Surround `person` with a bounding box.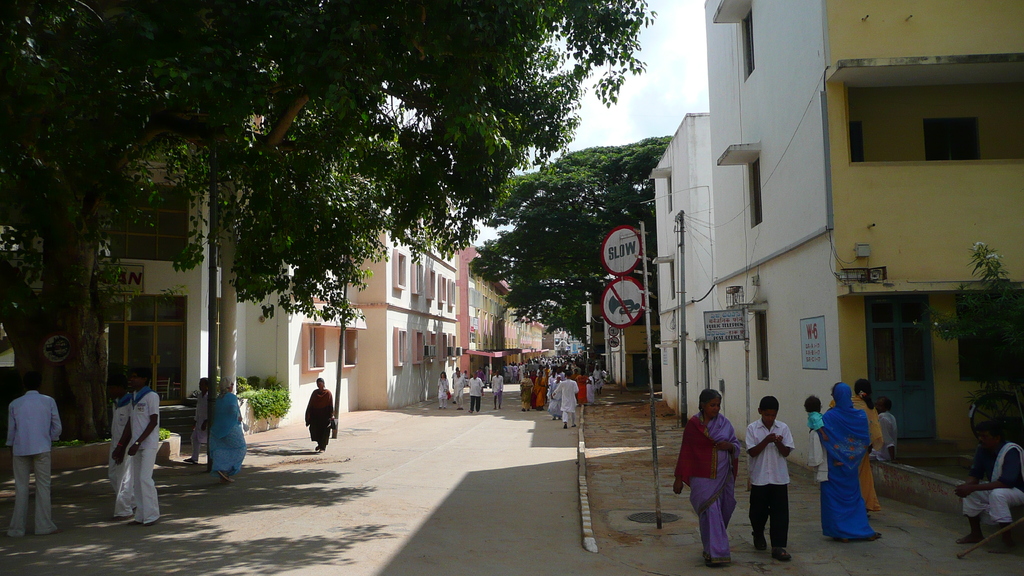
pyautogui.locateOnScreen(452, 372, 466, 412).
